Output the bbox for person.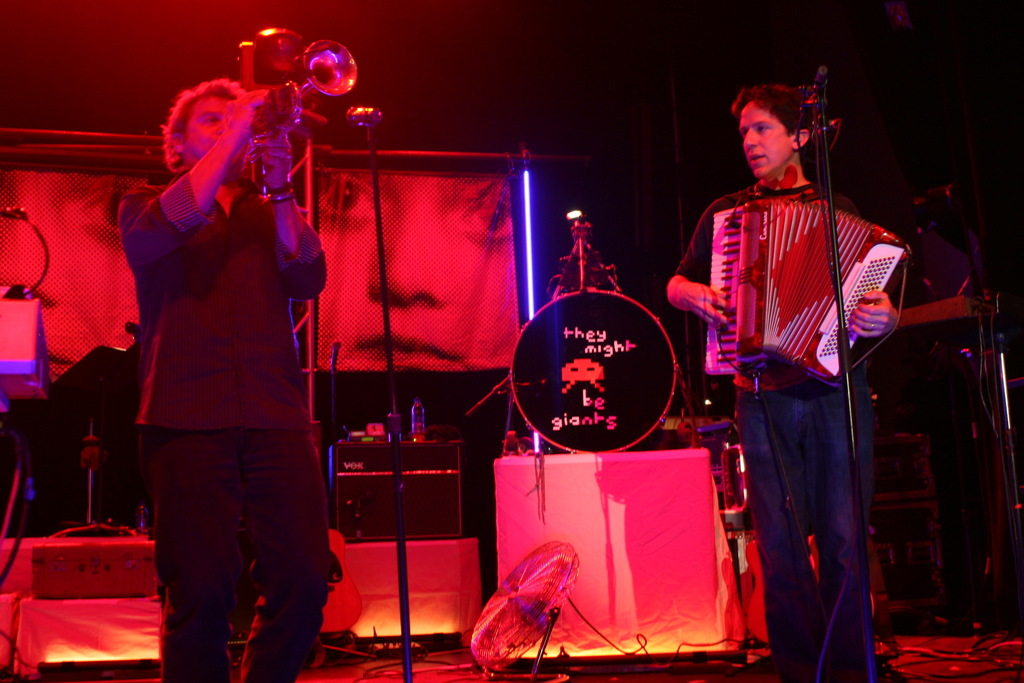
bbox(664, 84, 897, 682).
